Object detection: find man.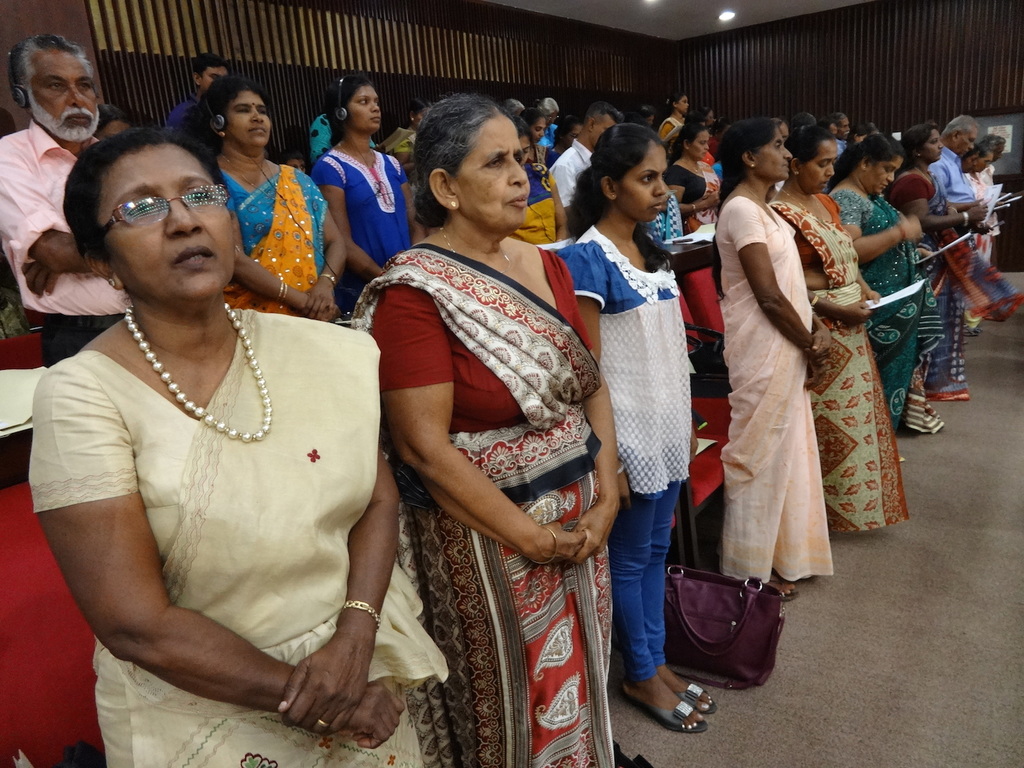
box=[832, 114, 852, 158].
